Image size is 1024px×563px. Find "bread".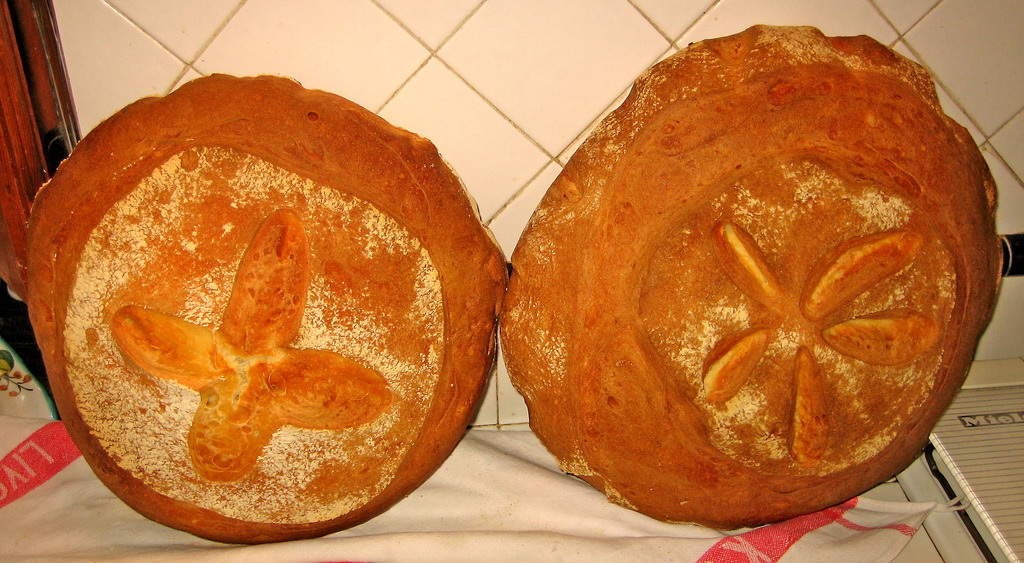
box=[497, 24, 1005, 530].
